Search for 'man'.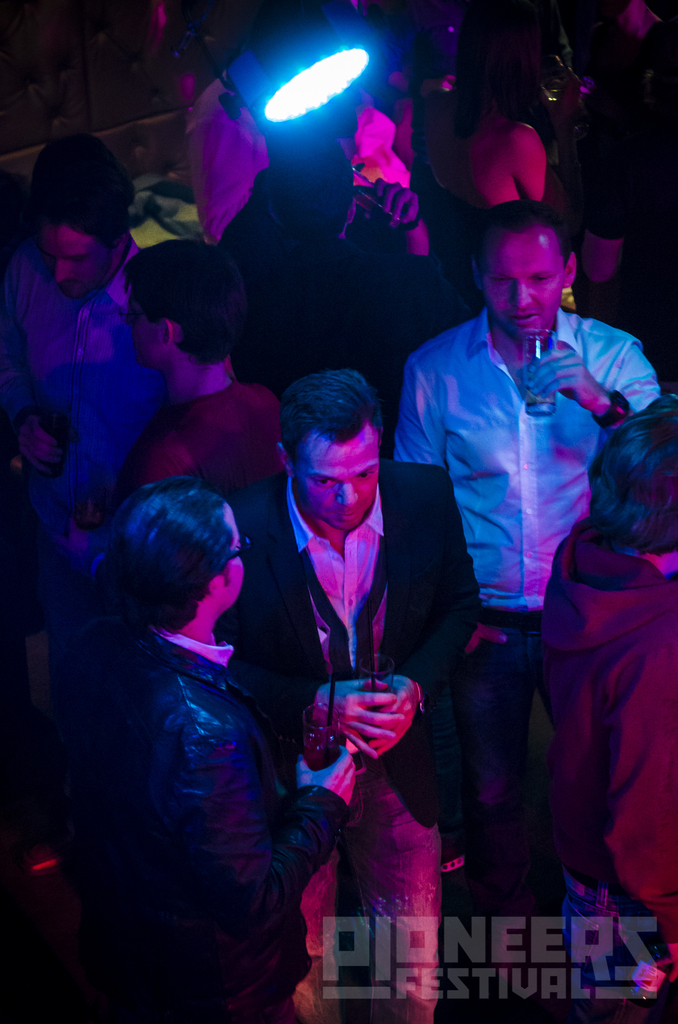
Found at x1=0 y1=128 x2=167 y2=497.
